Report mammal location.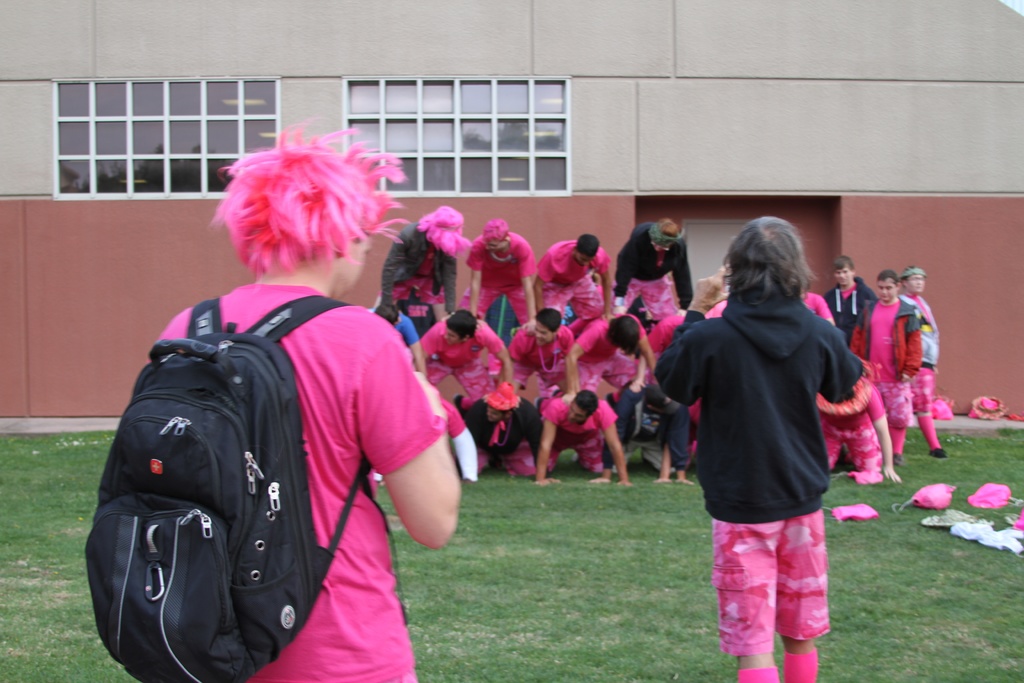
Report: bbox(653, 208, 870, 682).
